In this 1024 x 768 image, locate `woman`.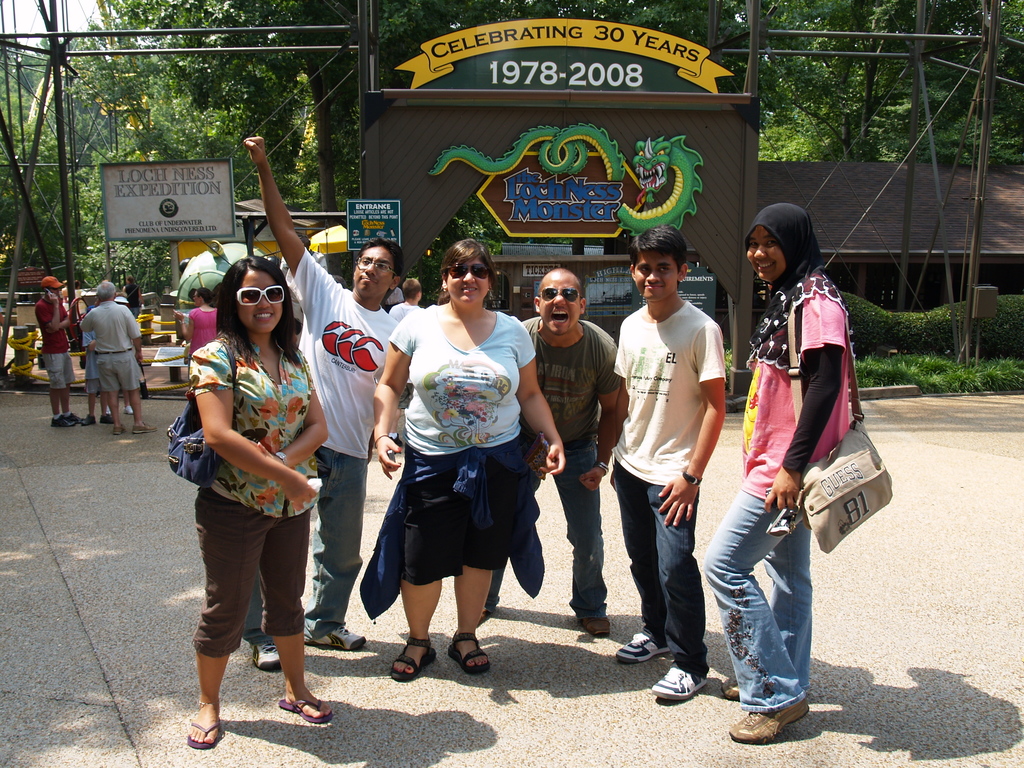
Bounding box: bbox=[367, 254, 543, 681].
